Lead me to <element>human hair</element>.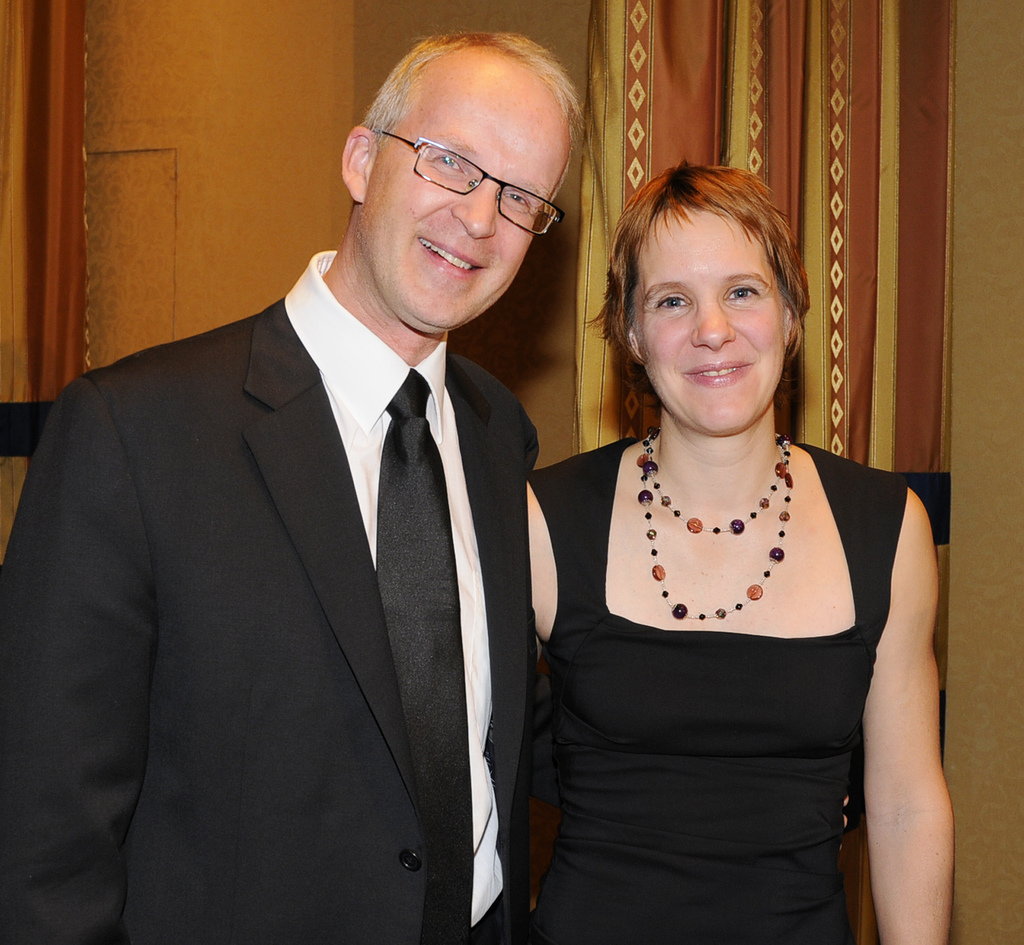
Lead to {"left": 358, "top": 24, "right": 589, "bottom": 211}.
